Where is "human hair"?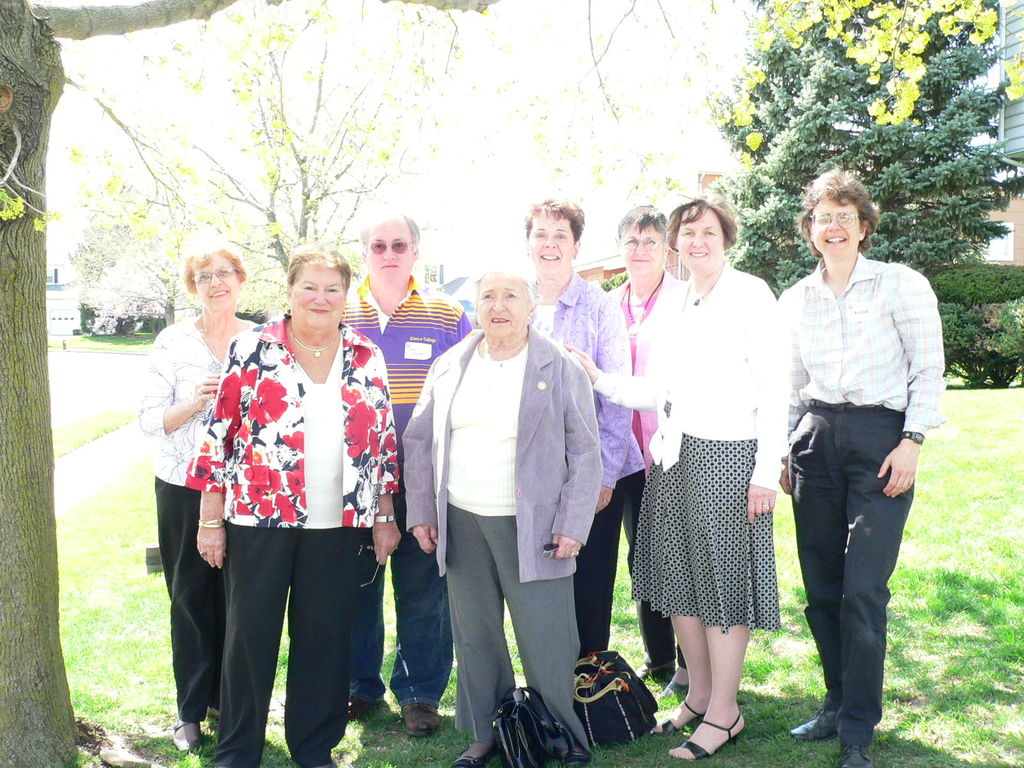
<region>474, 262, 540, 309</region>.
